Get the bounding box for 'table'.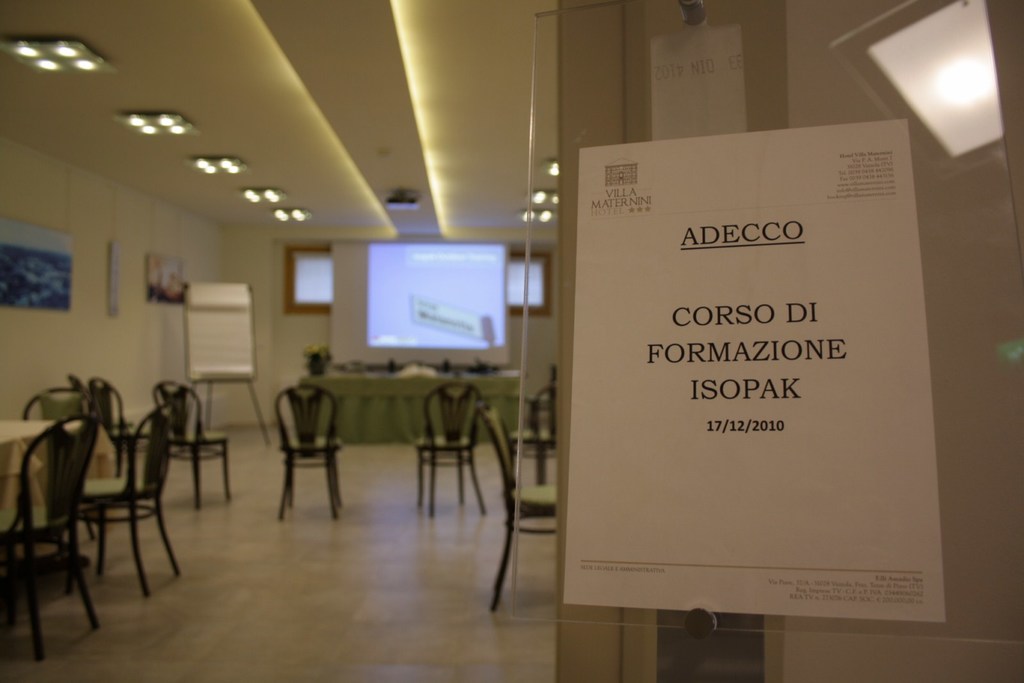
(left=0, top=414, right=95, bottom=532).
